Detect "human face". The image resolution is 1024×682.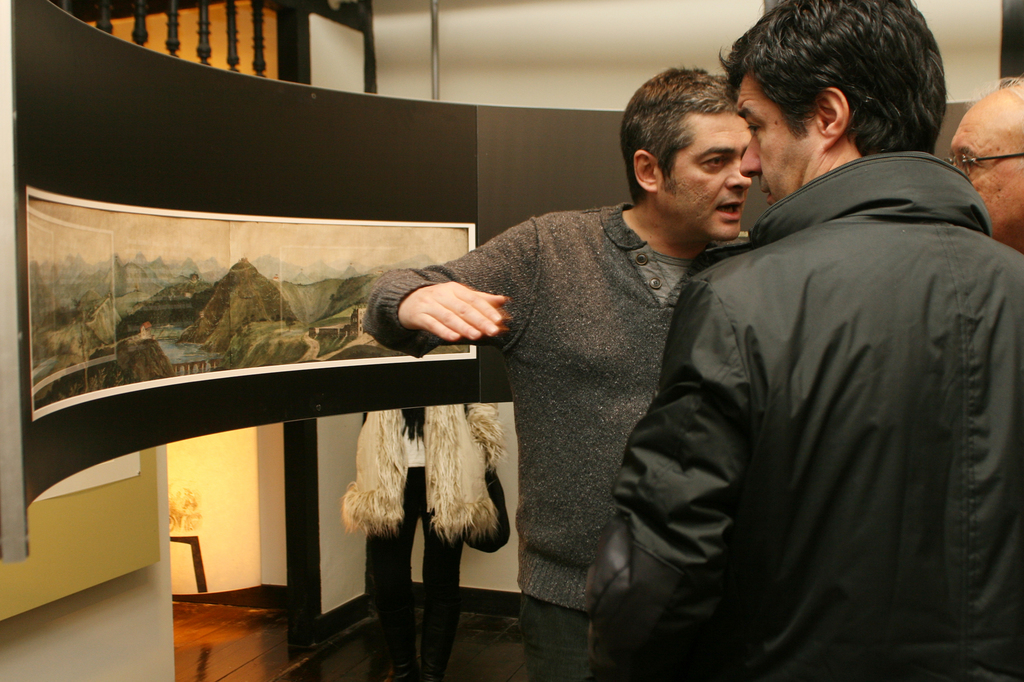
(948, 109, 1023, 251).
